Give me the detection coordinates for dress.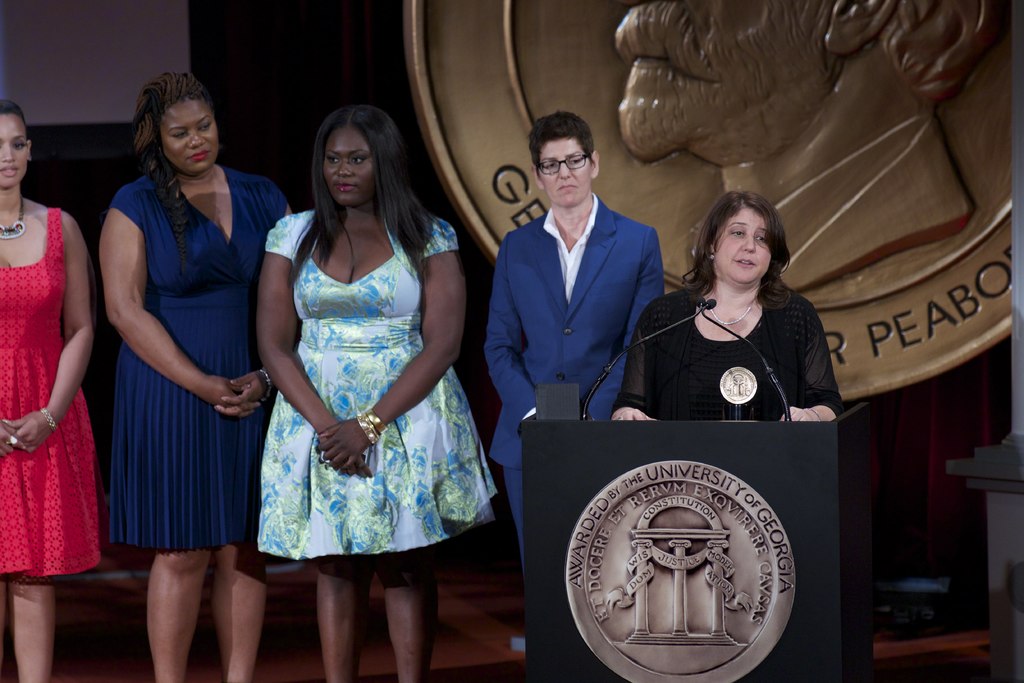
{"left": 0, "top": 205, "right": 98, "bottom": 577}.
